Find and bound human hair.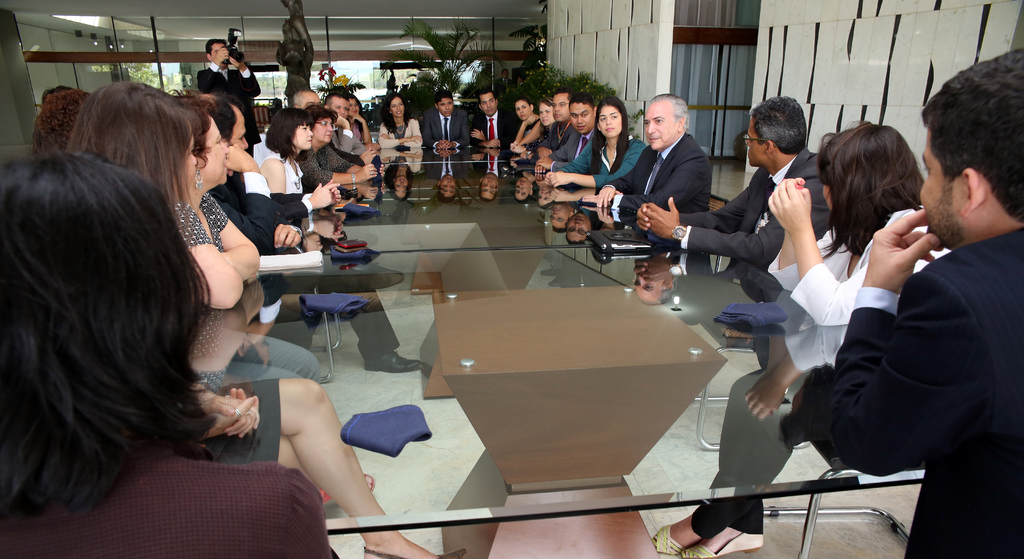
Bound: <region>515, 99, 532, 106</region>.
